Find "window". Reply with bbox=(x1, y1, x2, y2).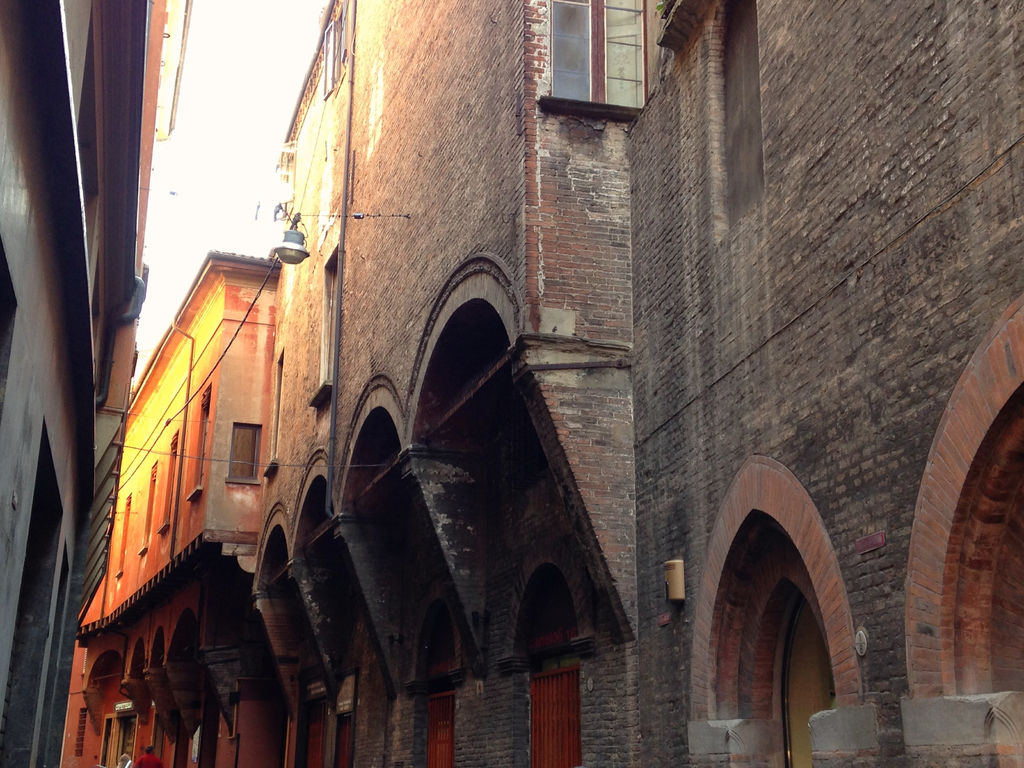
bbox=(136, 454, 162, 565).
